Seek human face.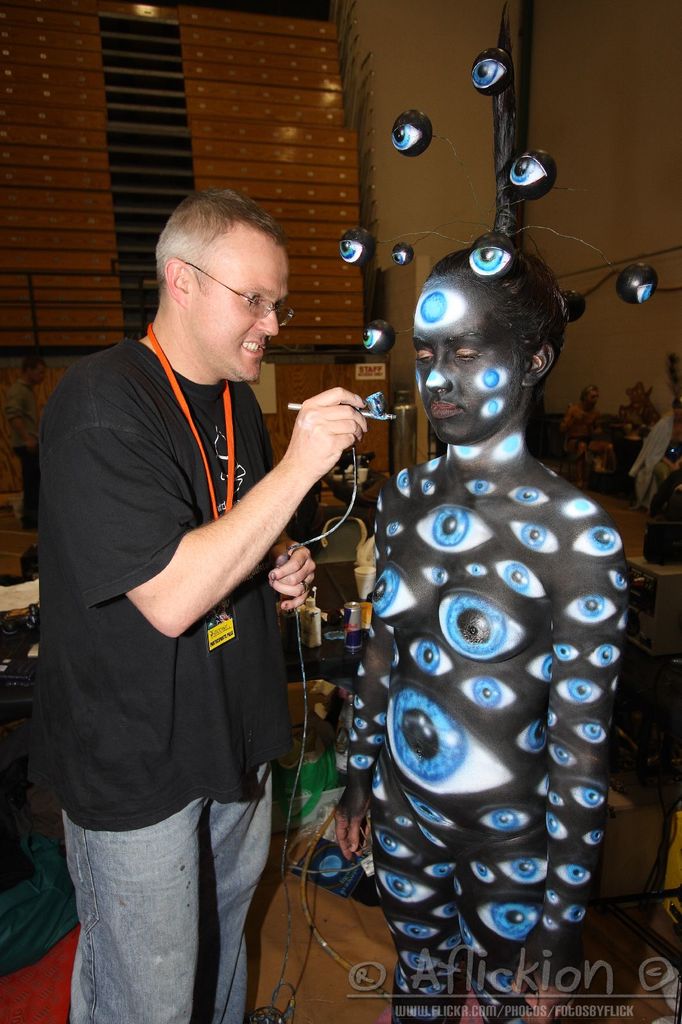
box=[409, 282, 519, 442].
